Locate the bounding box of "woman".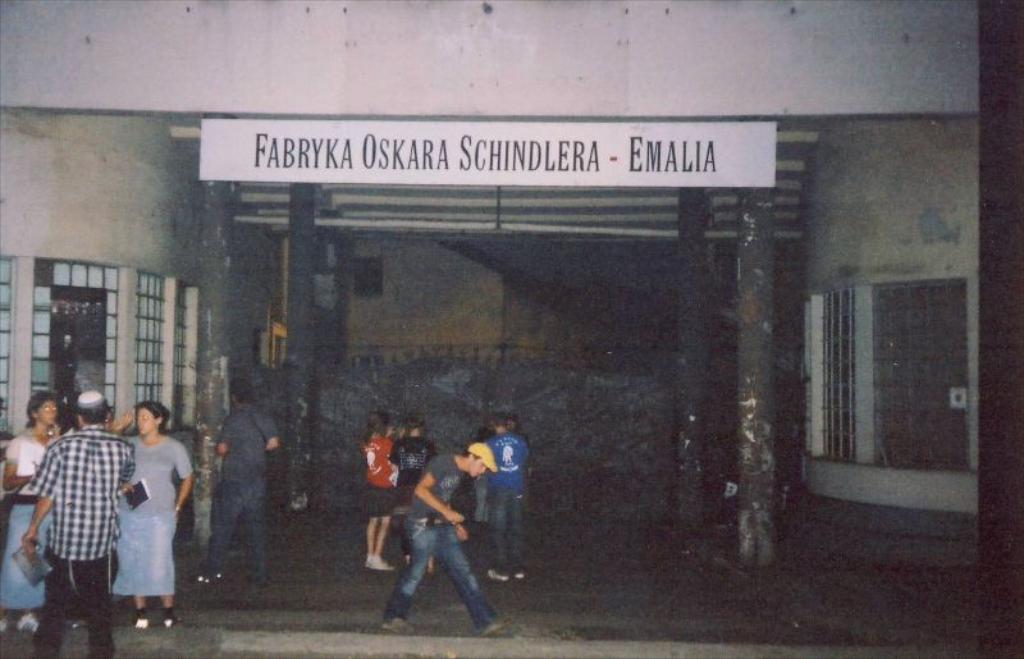
Bounding box: (0, 390, 63, 636).
